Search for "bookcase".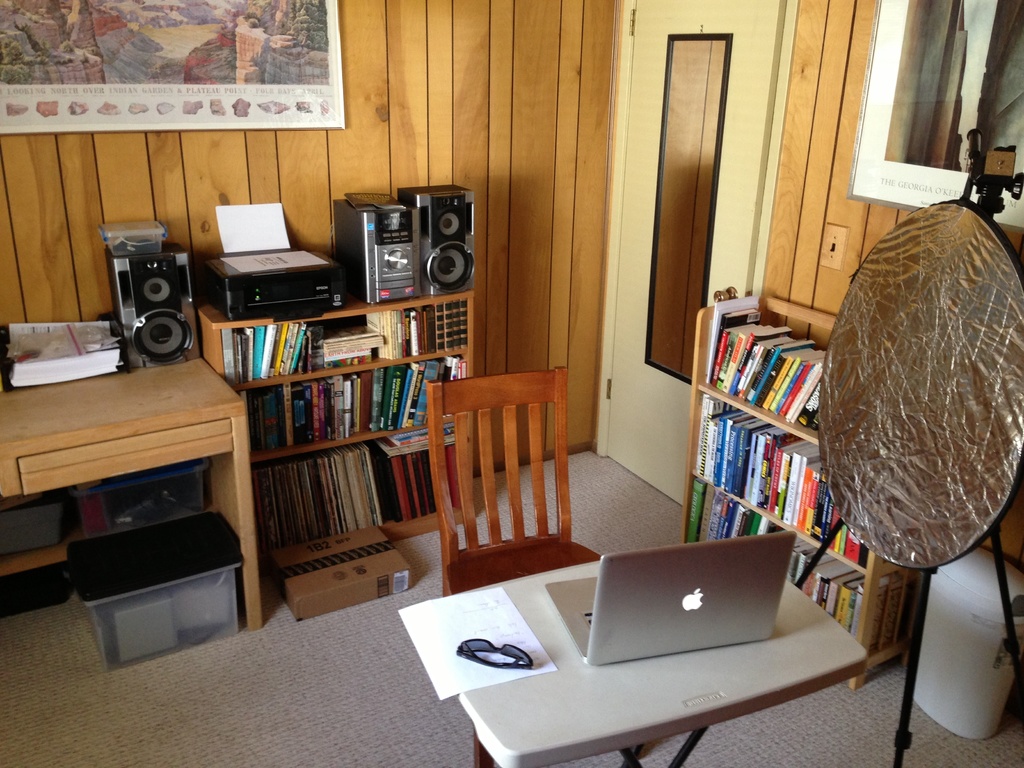
Found at rect(682, 296, 918, 696).
